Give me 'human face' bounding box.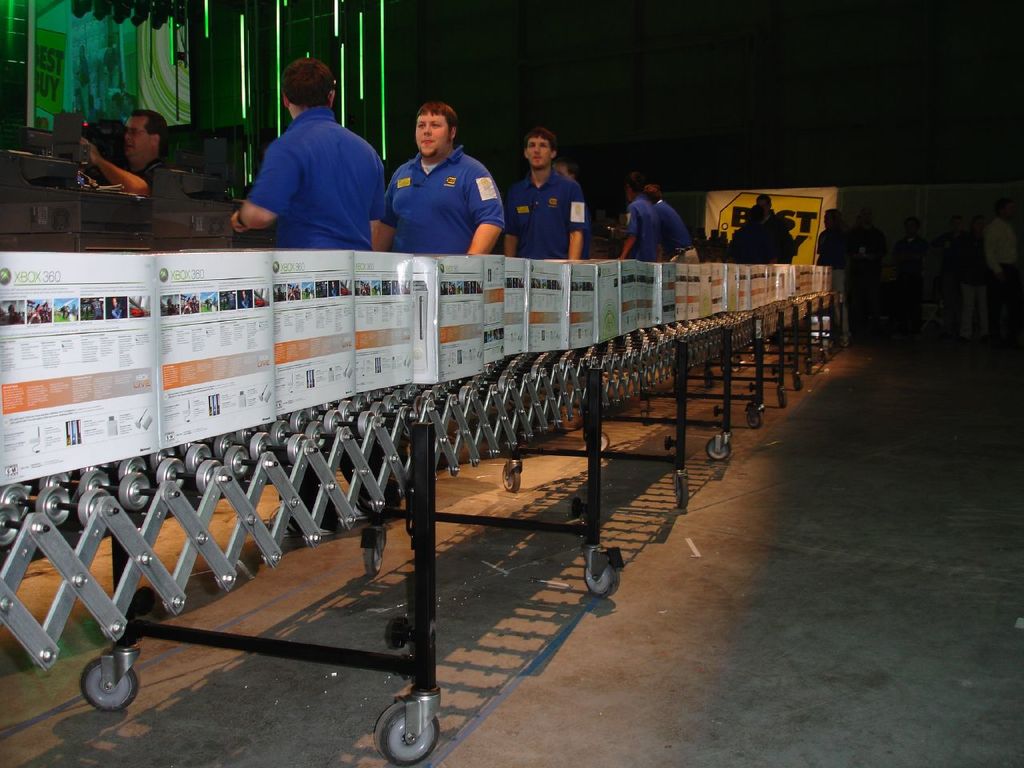
locate(418, 106, 446, 160).
